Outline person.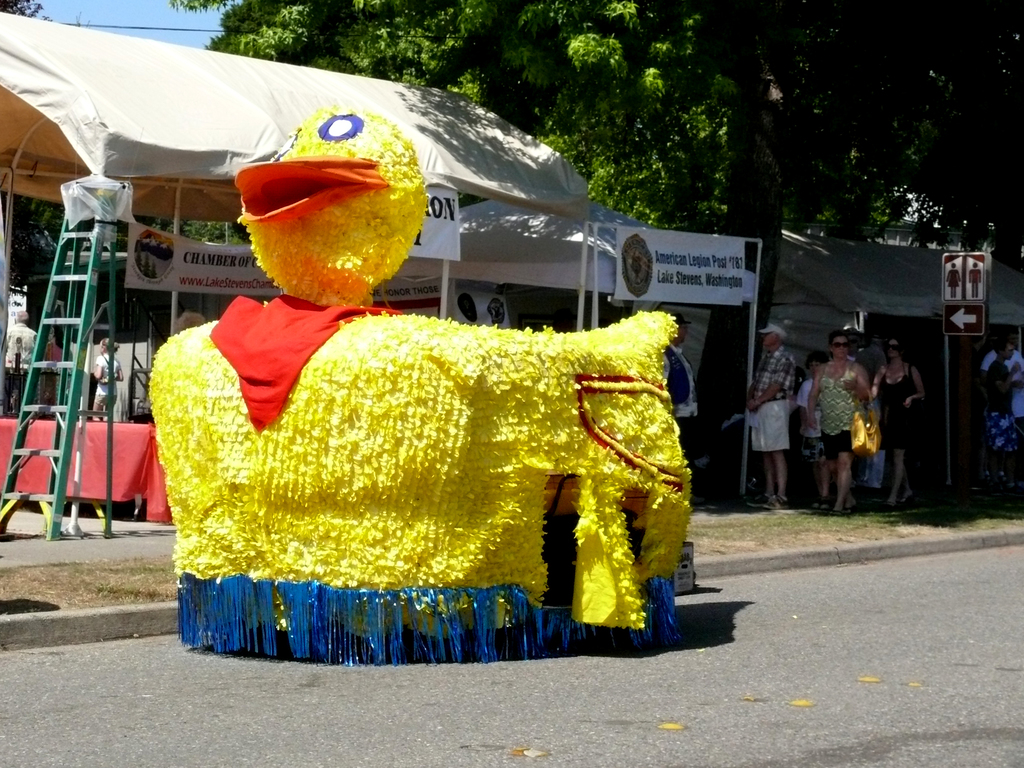
Outline: 797,323,875,507.
